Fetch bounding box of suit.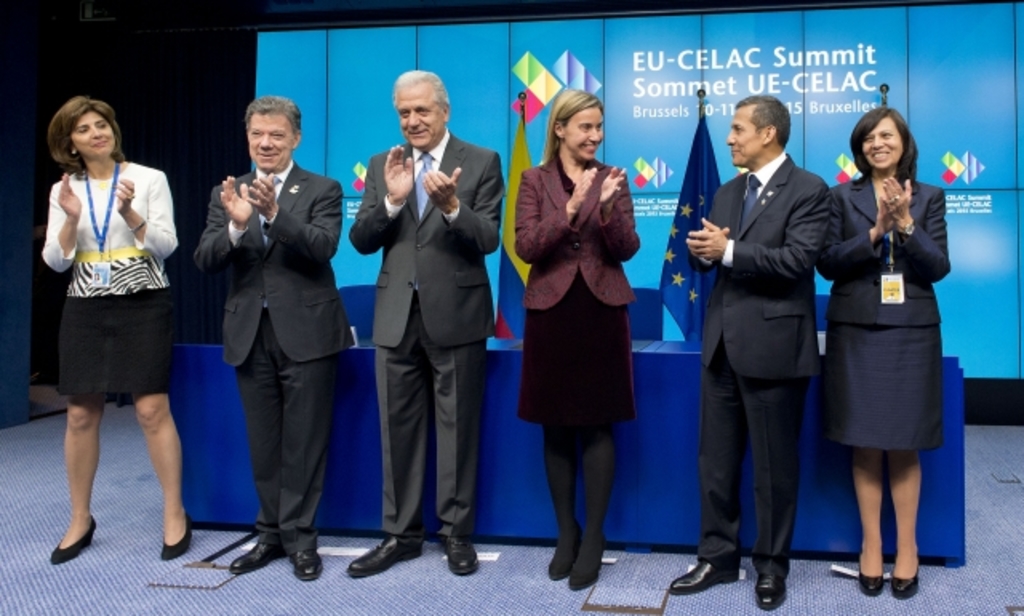
Bbox: [left=195, top=150, right=347, bottom=549].
